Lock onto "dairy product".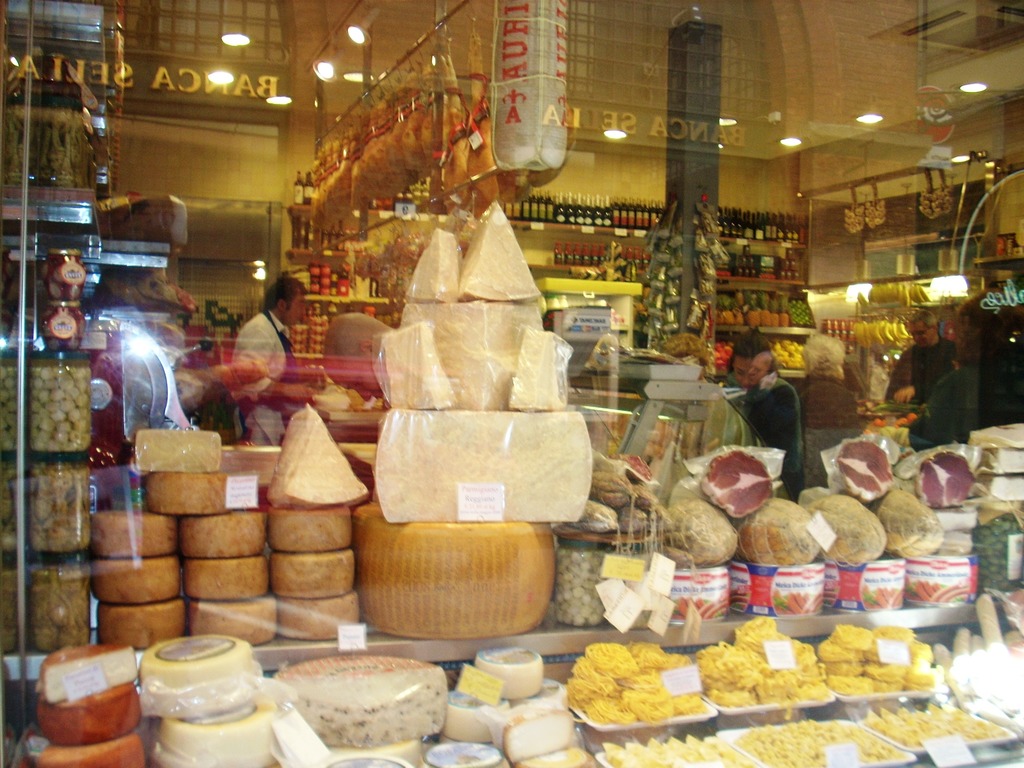
Locked: box=[195, 605, 276, 654].
